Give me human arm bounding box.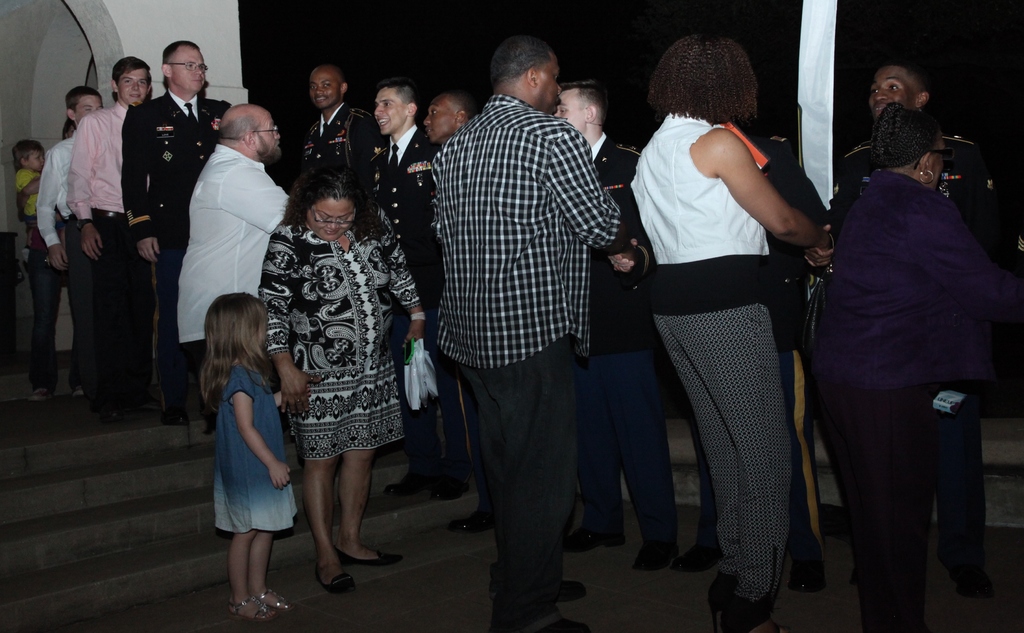
detection(933, 206, 1023, 330).
